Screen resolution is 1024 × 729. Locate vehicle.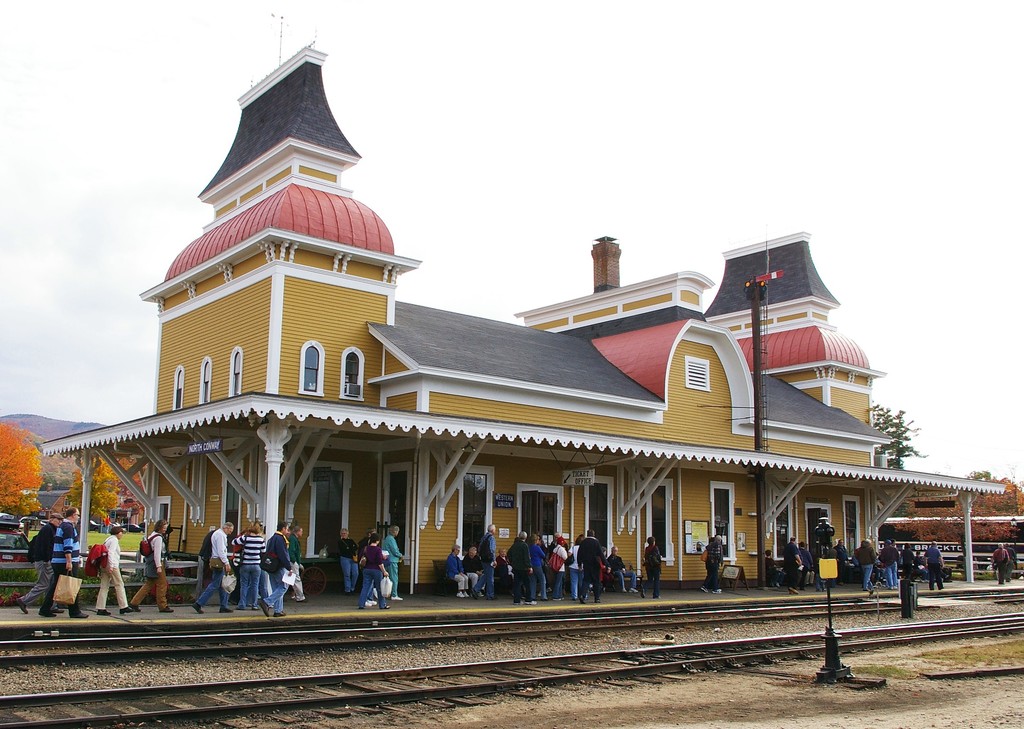
bbox=(82, 518, 102, 532).
